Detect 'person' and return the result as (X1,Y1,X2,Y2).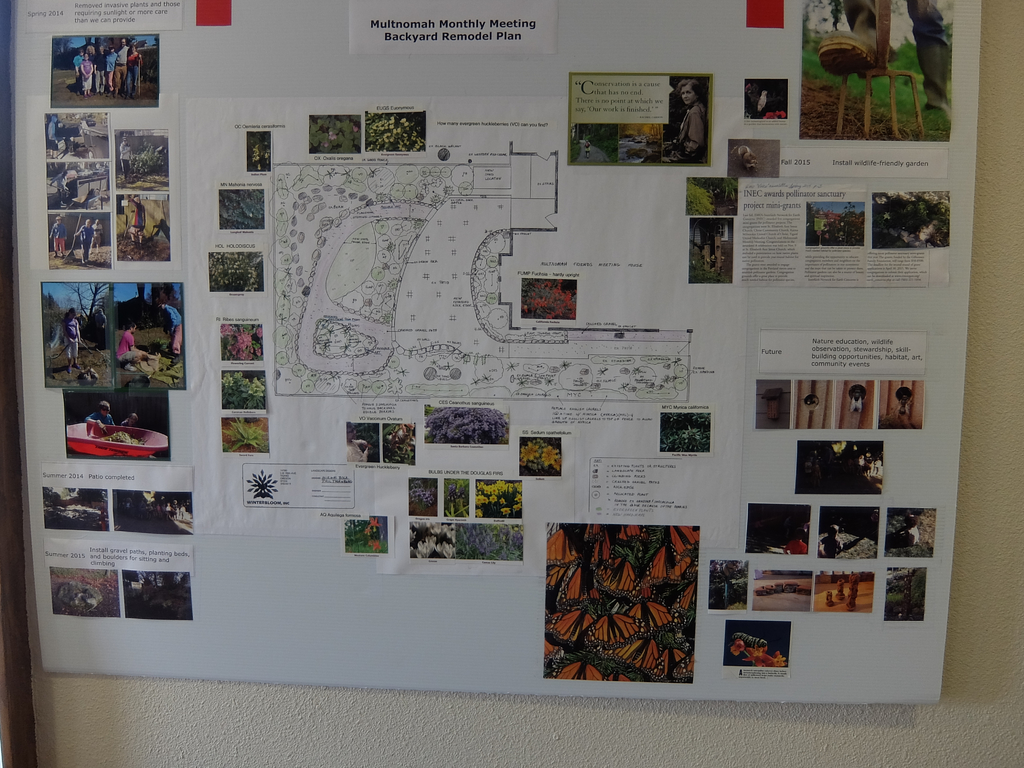
(780,529,808,556).
